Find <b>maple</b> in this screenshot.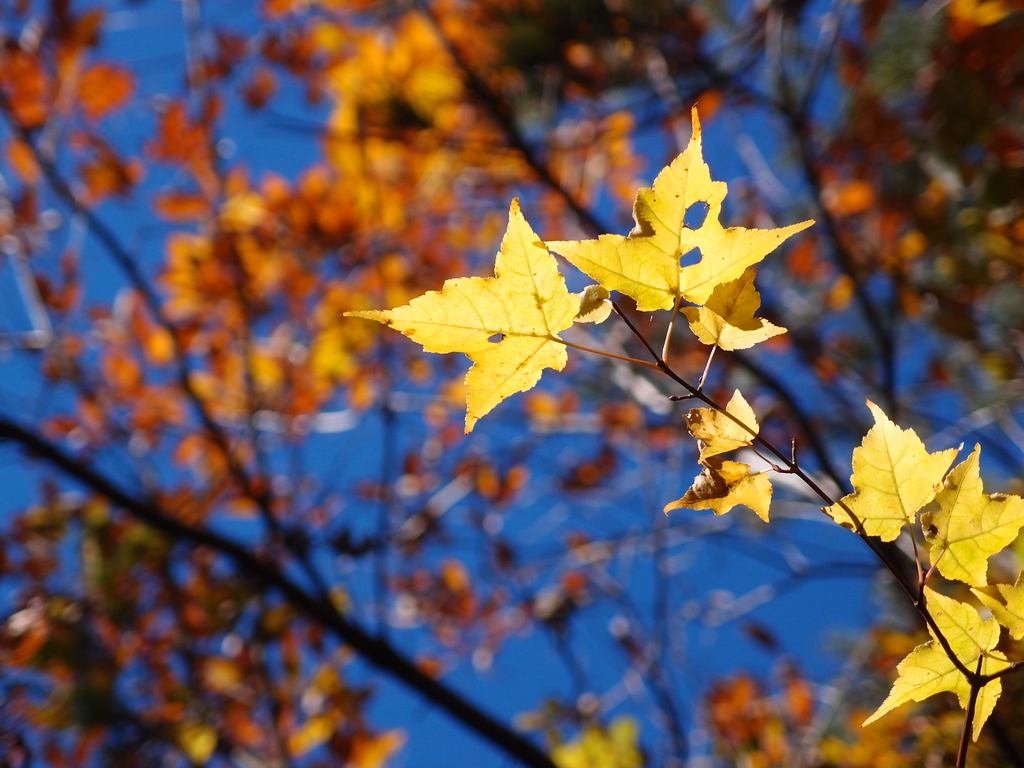
The bounding box for <b>maple</b> is bbox(340, 189, 657, 434).
